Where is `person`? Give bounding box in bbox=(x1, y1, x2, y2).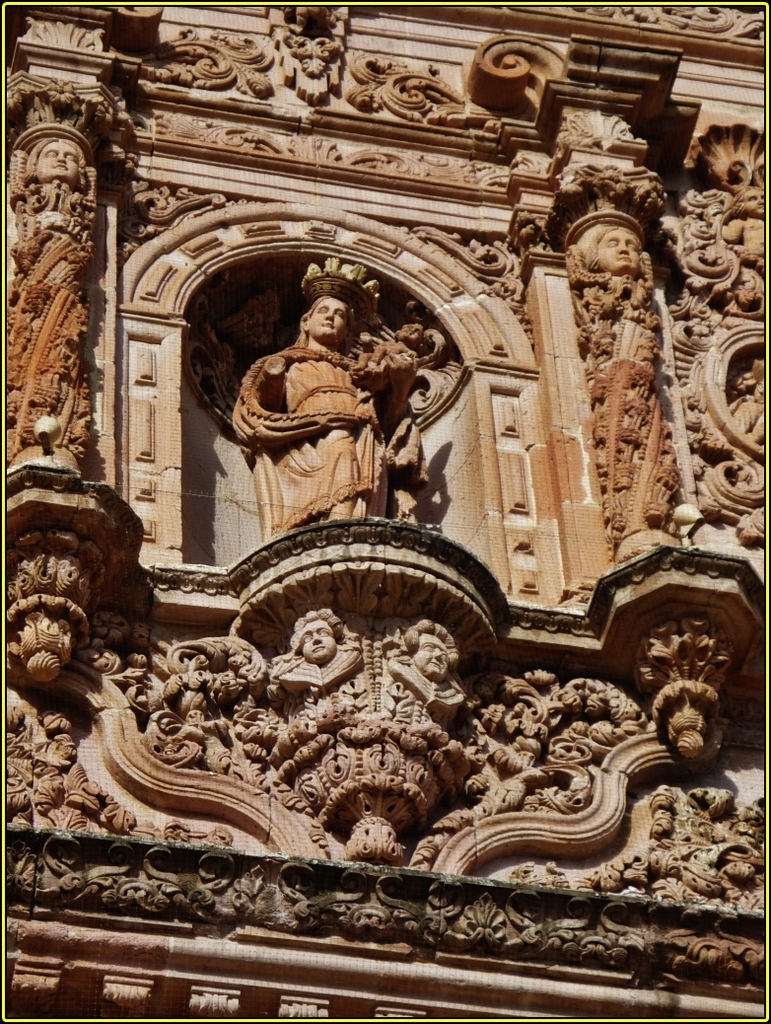
bbox=(352, 313, 425, 375).
